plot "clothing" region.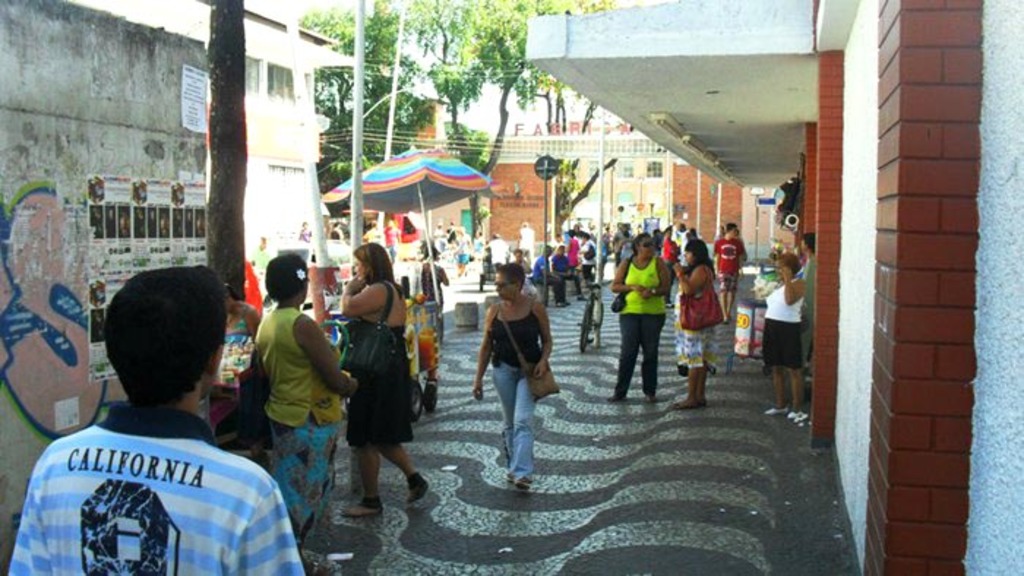
Plotted at {"left": 674, "top": 262, "right": 734, "bottom": 376}.
